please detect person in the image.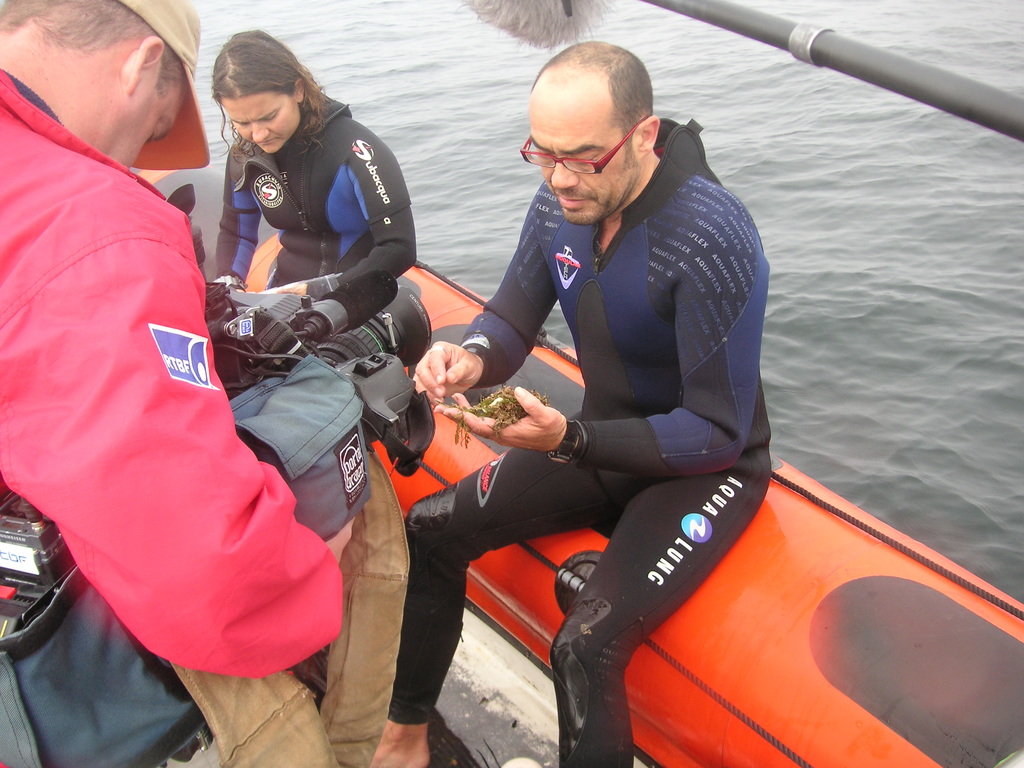
region(367, 28, 778, 767).
